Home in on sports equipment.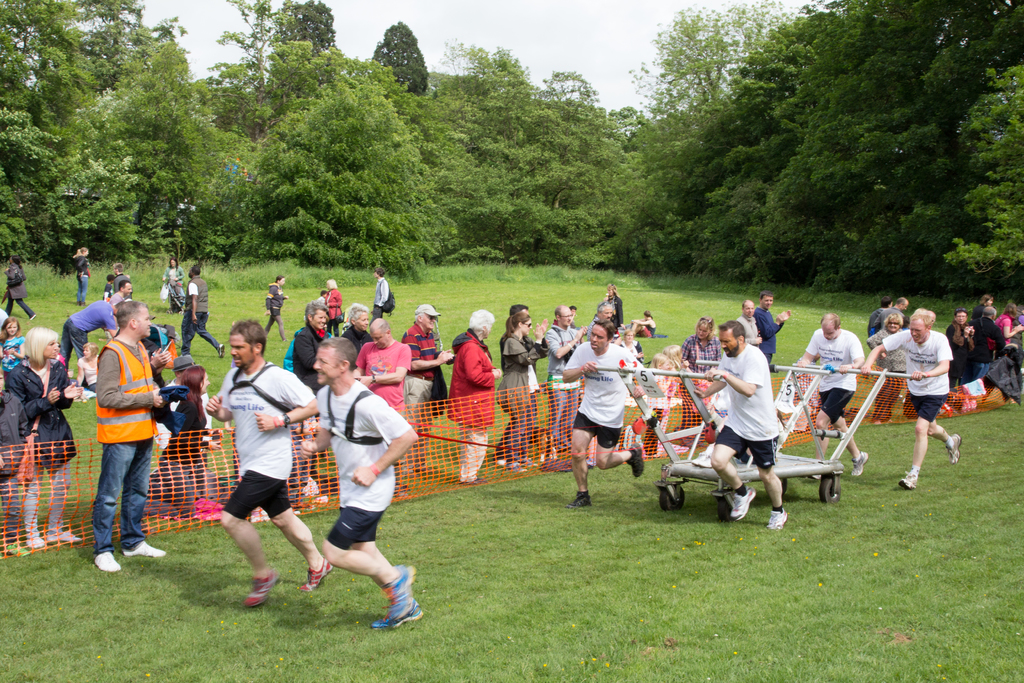
Homed in at locate(765, 504, 788, 530).
